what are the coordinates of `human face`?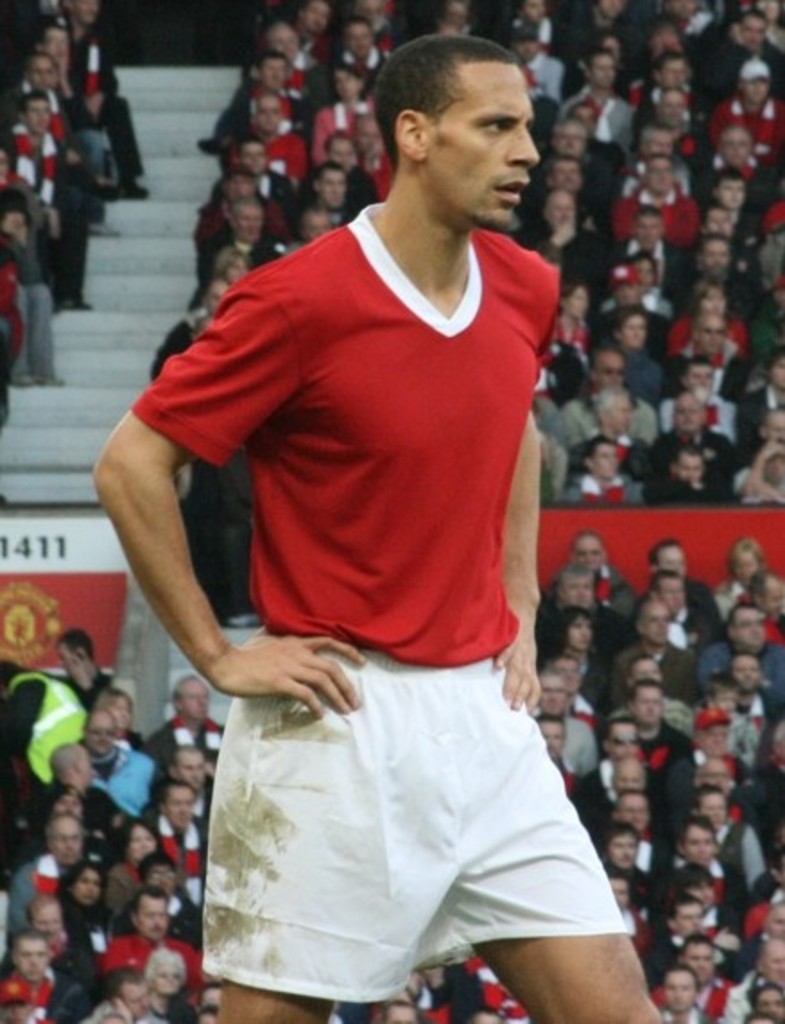
crop(672, 393, 706, 438).
